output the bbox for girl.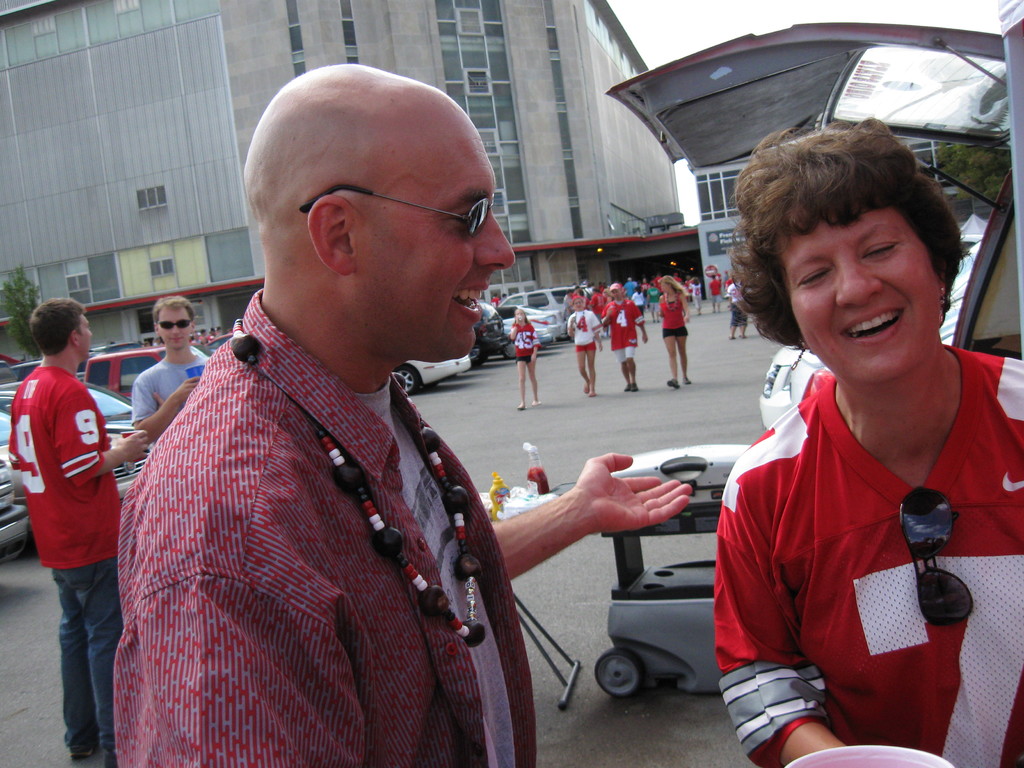
bbox(634, 287, 645, 318).
